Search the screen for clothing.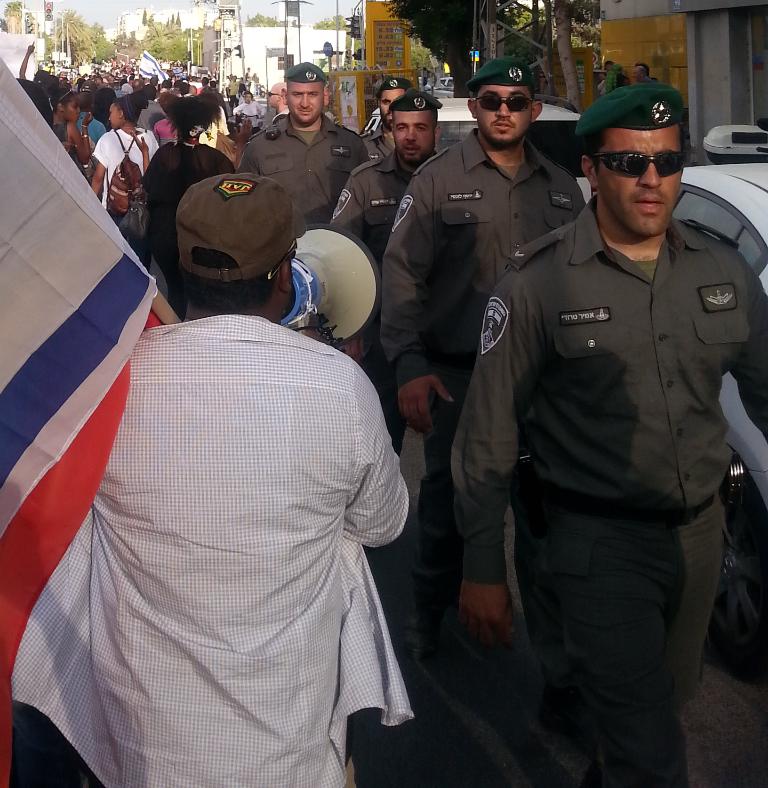
Found at 379,126,596,539.
